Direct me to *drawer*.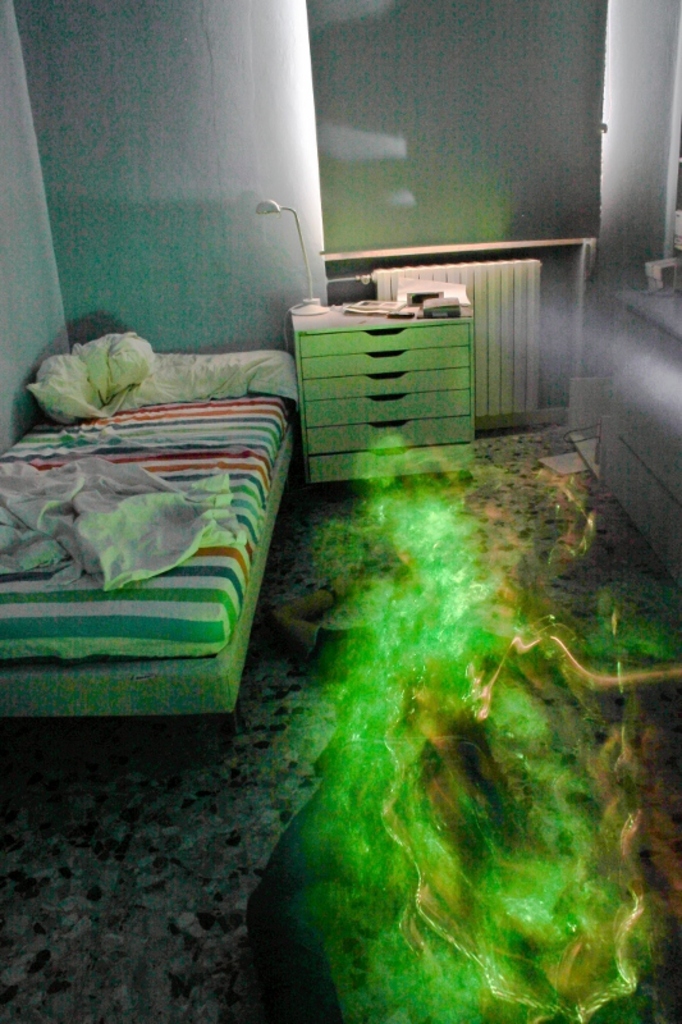
Direction: crop(303, 364, 470, 403).
